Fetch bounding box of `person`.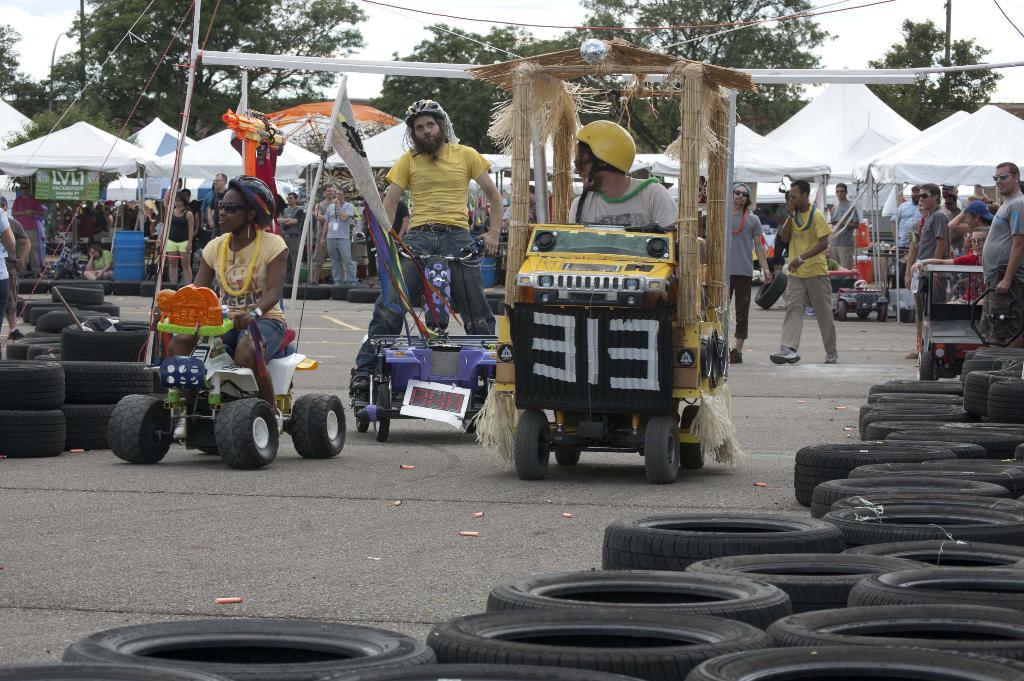
Bbox: box(728, 183, 771, 363).
